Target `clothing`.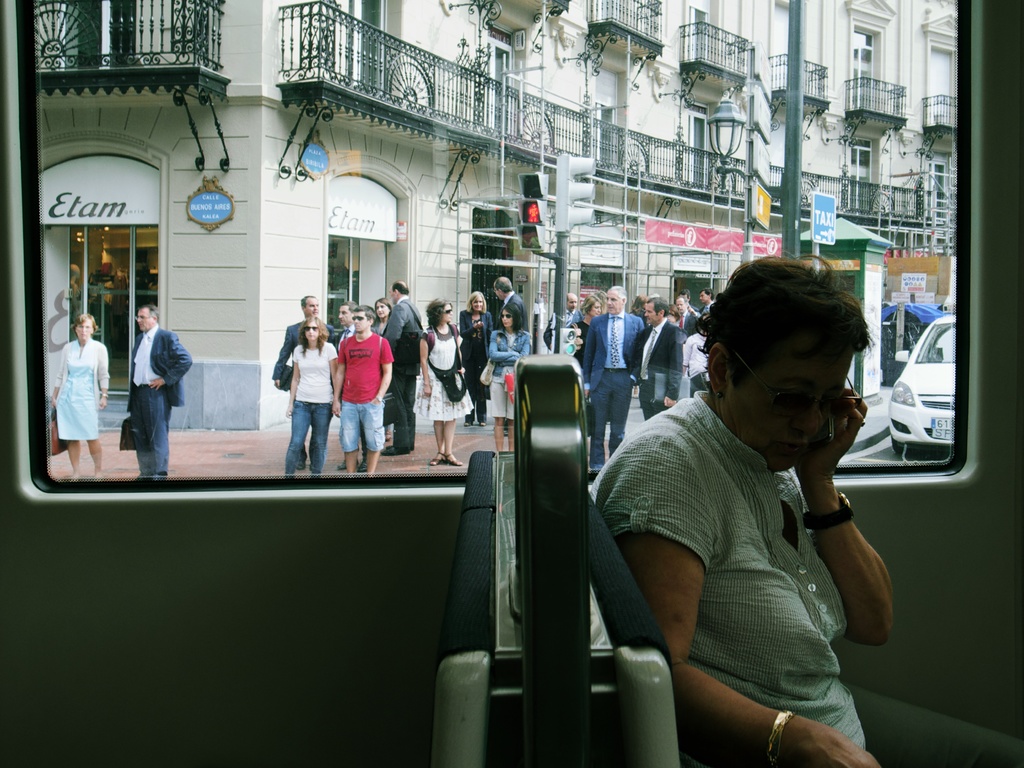
Target region: [x1=275, y1=322, x2=335, y2=460].
